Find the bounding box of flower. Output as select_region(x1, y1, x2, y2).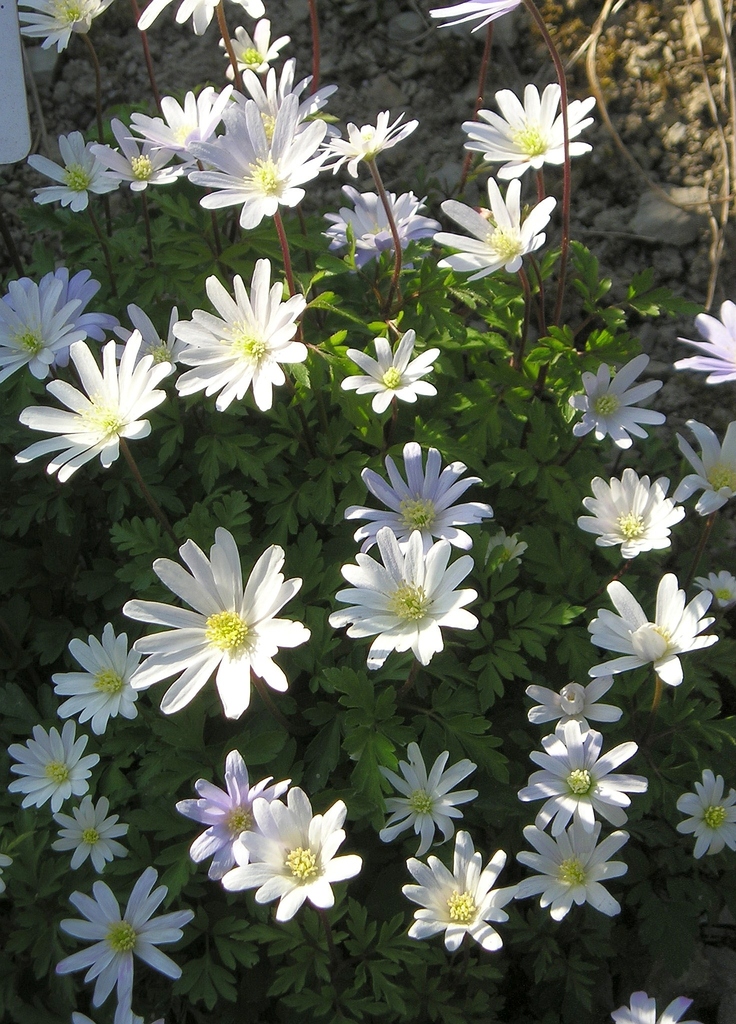
select_region(427, 0, 525, 32).
